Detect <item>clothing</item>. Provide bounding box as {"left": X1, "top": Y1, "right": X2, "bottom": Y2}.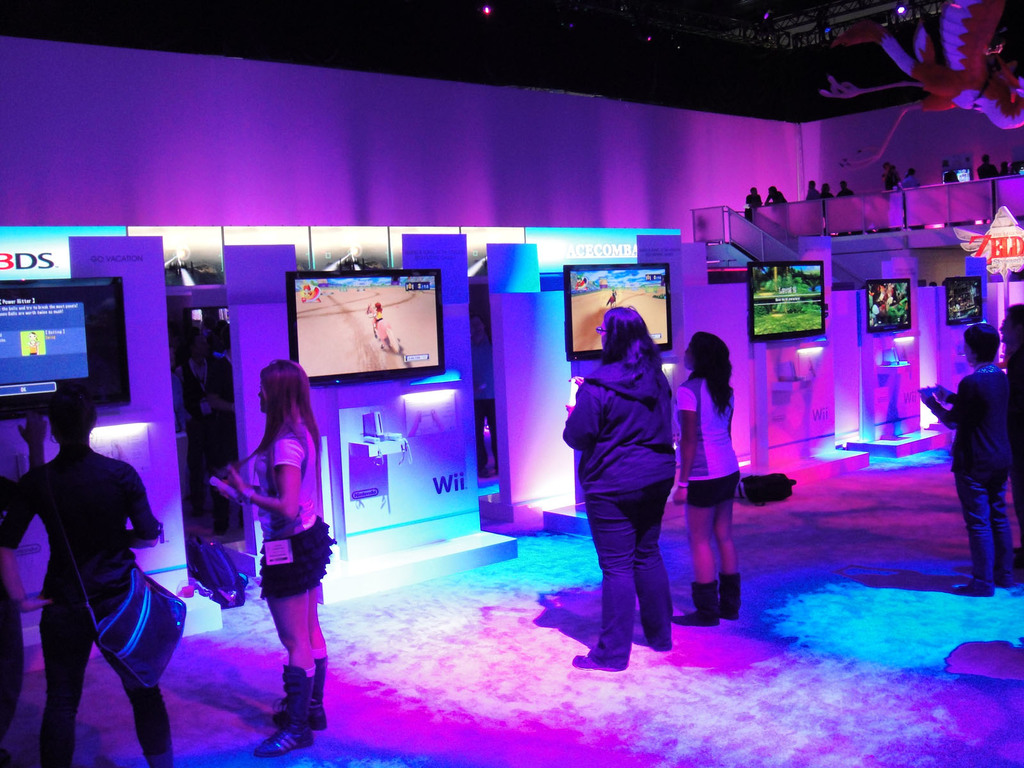
{"left": 559, "top": 351, "right": 675, "bottom": 671}.
